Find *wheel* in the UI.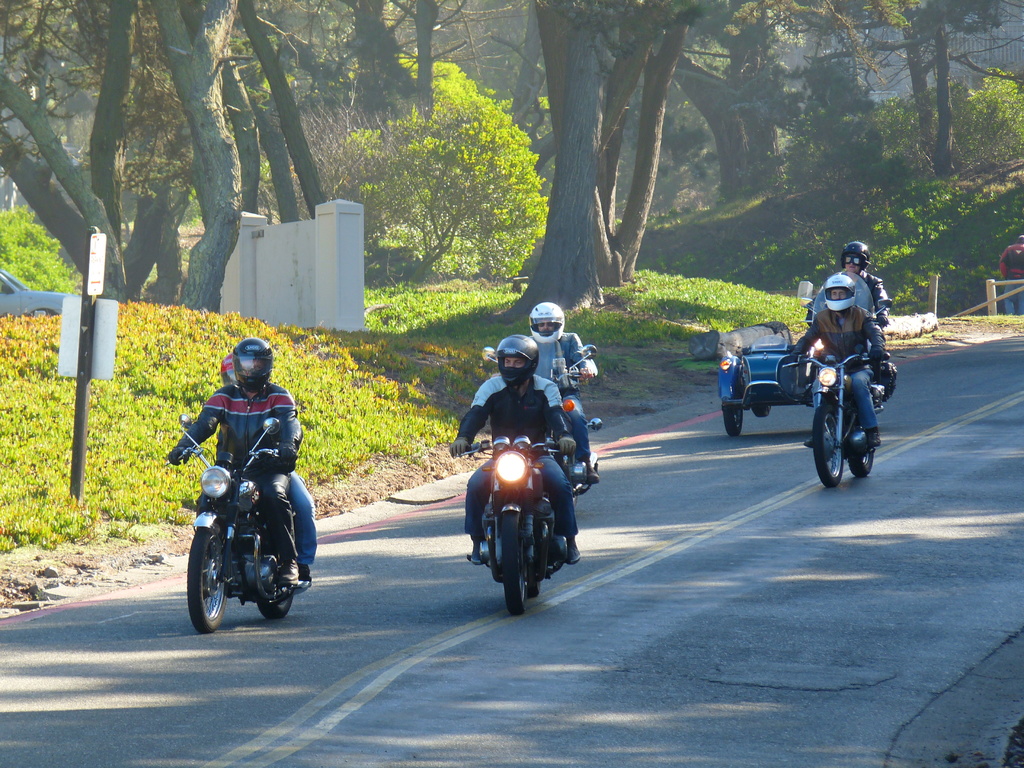
UI element at (x1=726, y1=388, x2=749, y2=445).
